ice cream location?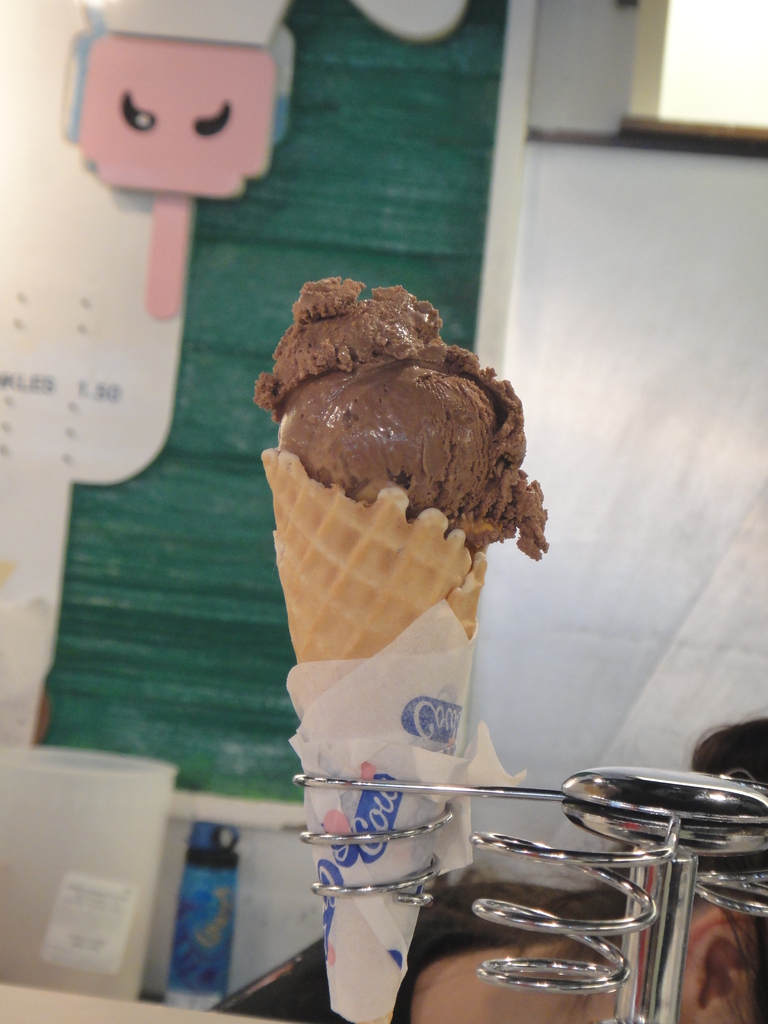
<region>244, 262, 550, 649</region>
